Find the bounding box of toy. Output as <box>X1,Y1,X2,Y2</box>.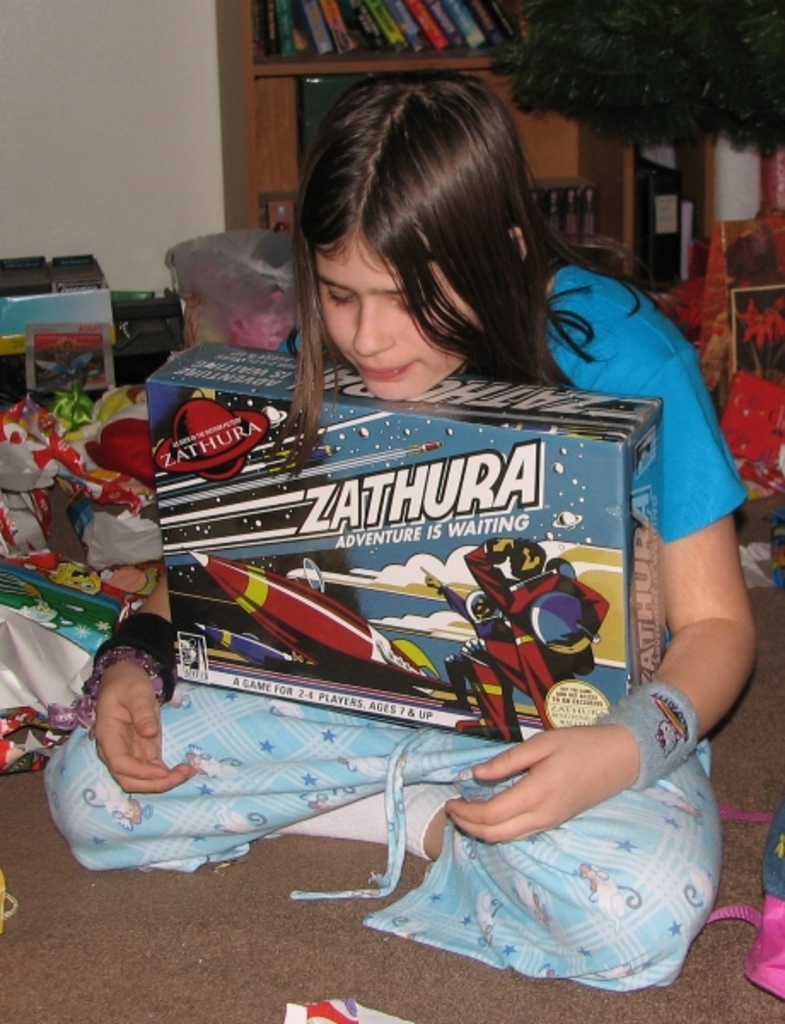
<box>430,526,625,679</box>.
